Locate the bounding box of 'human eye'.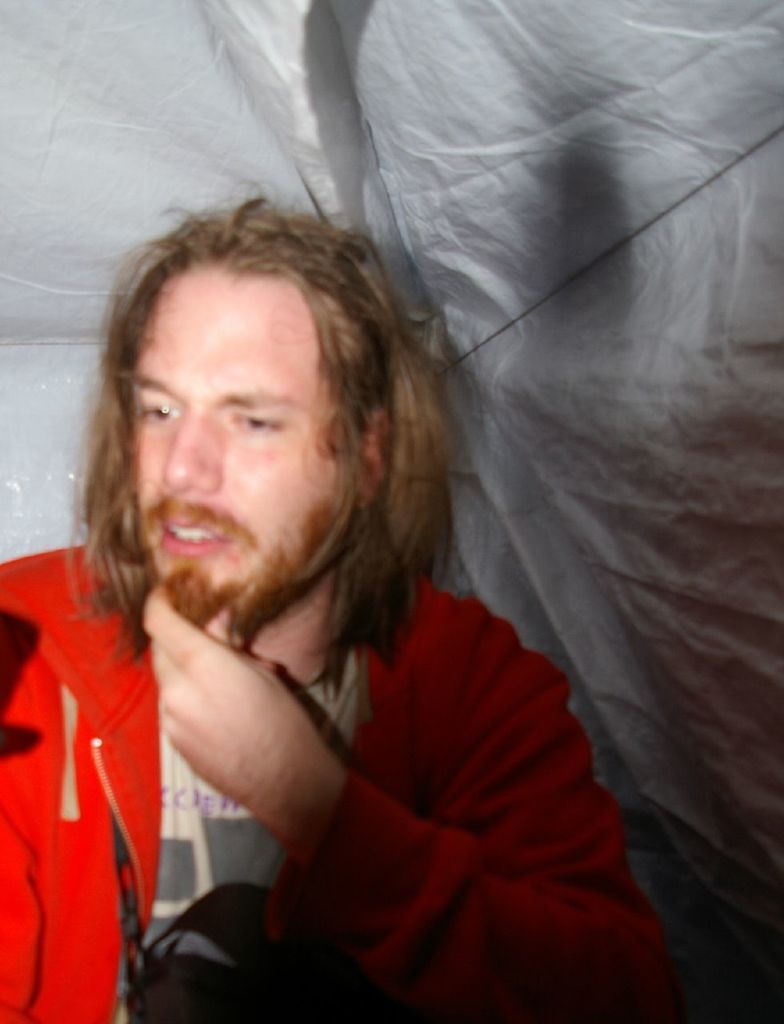
Bounding box: bbox(136, 397, 177, 427).
